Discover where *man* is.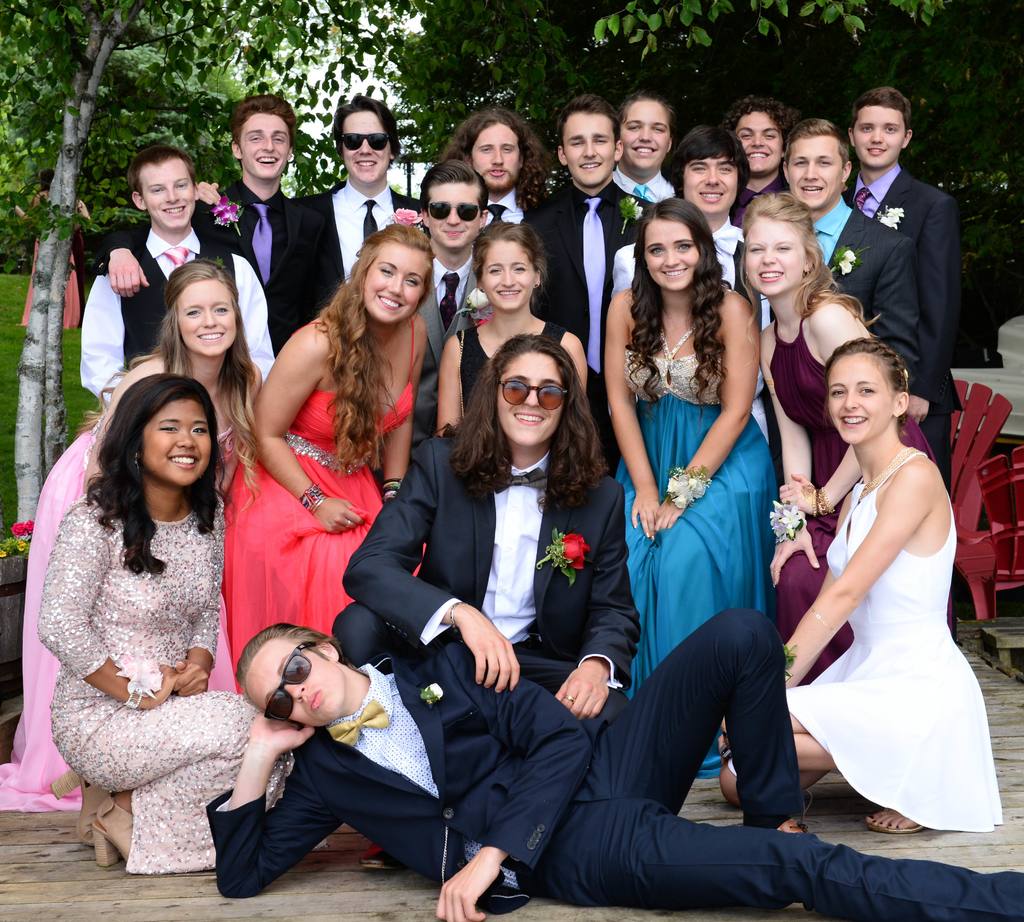
Discovered at left=95, top=95, right=330, bottom=338.
